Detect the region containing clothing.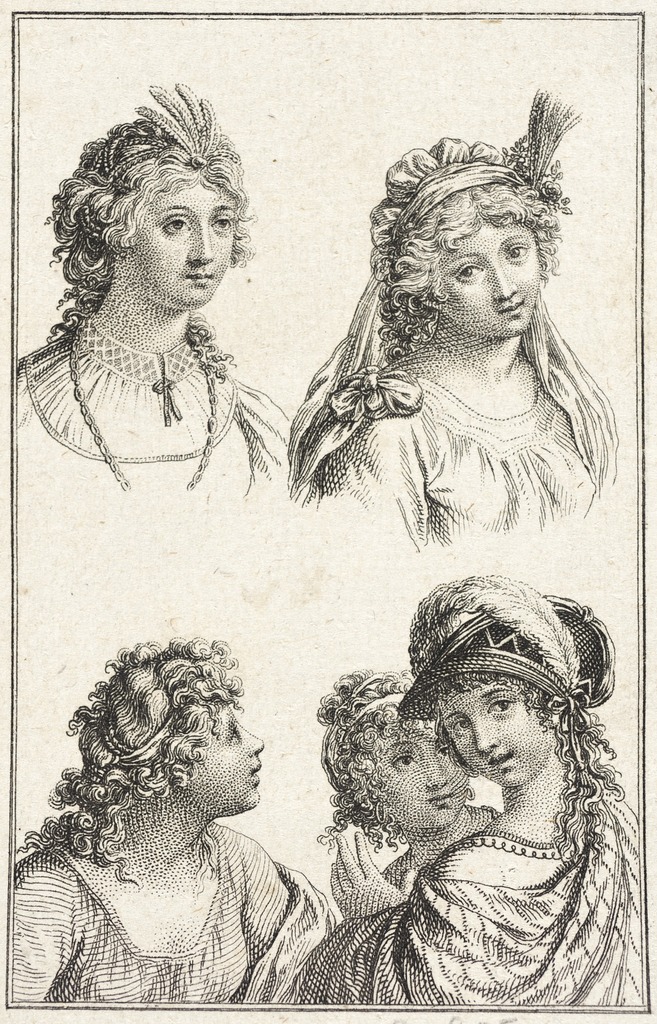
Rect(302, 793, 643, 1001).
